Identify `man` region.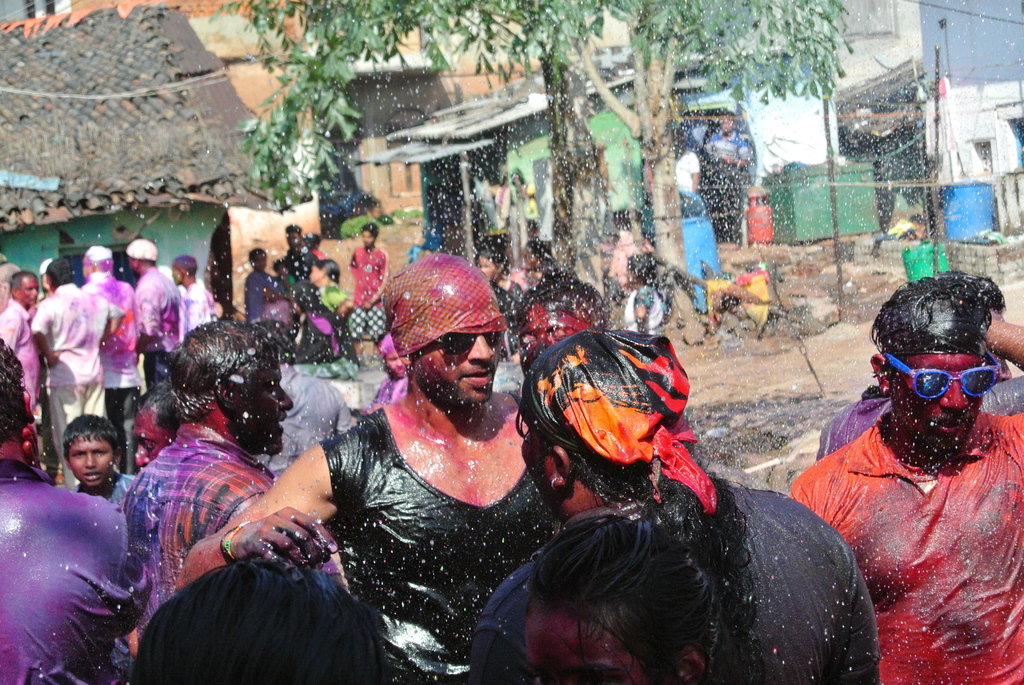
Region: 125 248 179 384.
